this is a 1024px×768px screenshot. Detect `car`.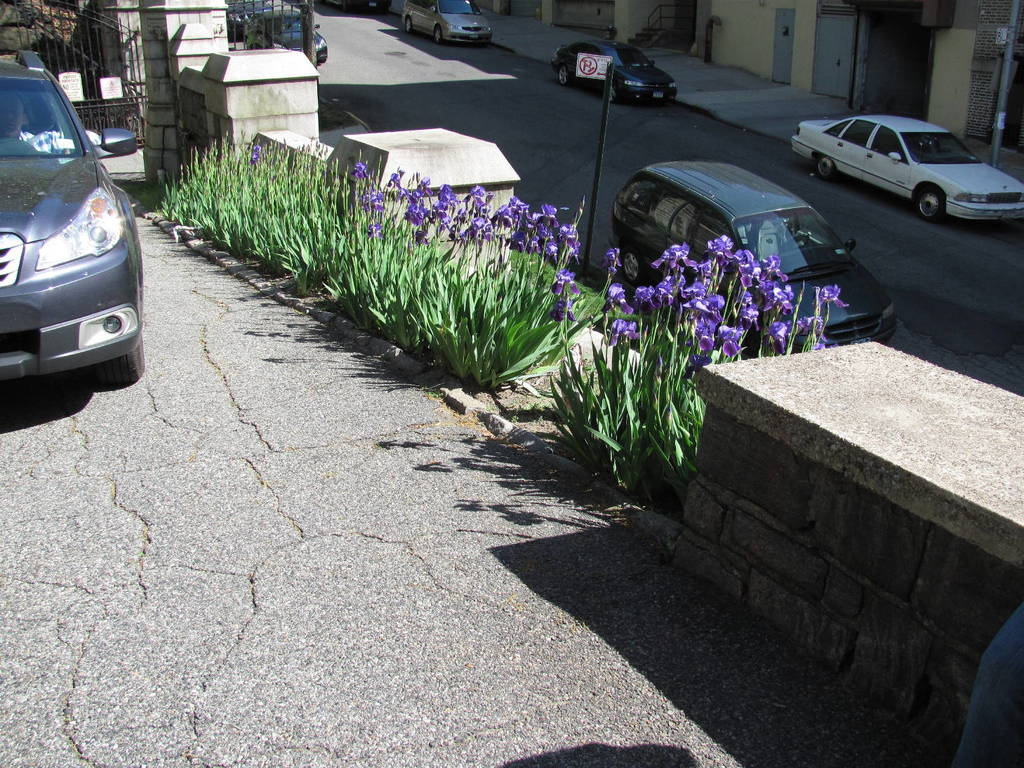
BBox(401, 0, 496, 44).
